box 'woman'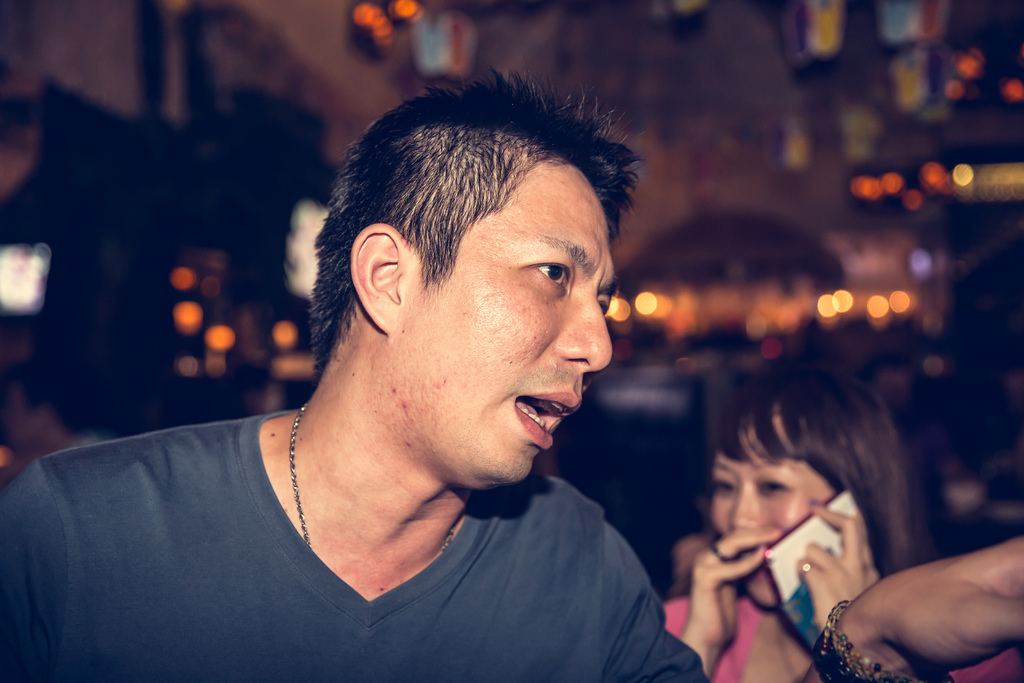
l=620, t=370, r=995, b=669
